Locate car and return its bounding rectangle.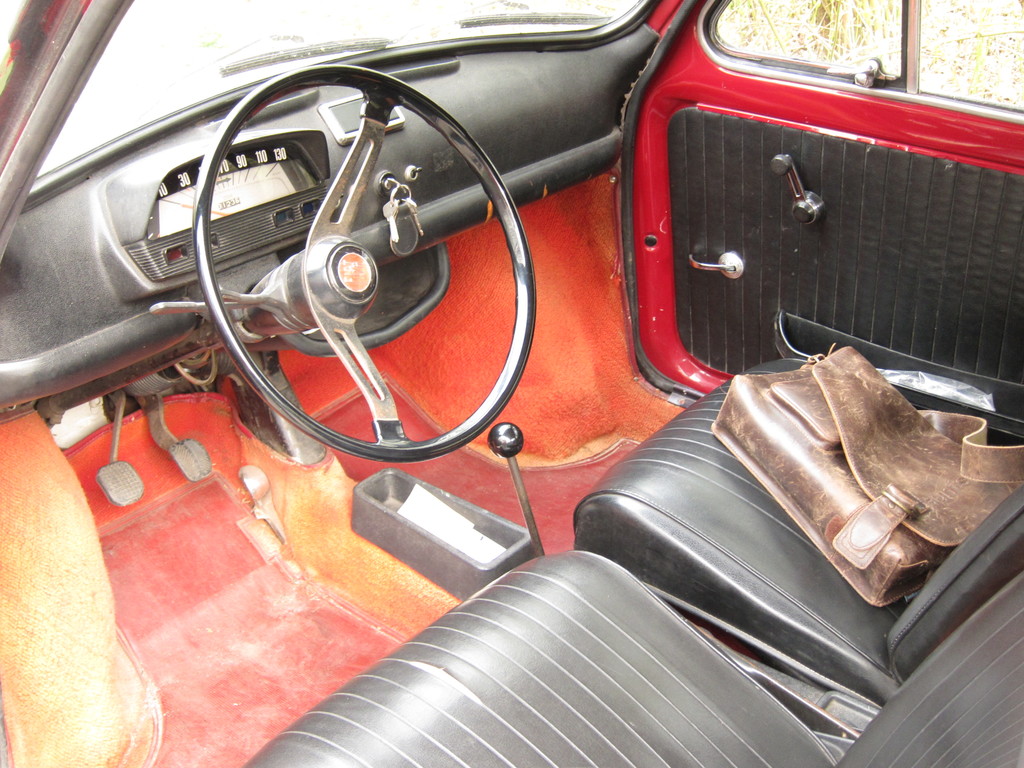
0:0:1023:767.
